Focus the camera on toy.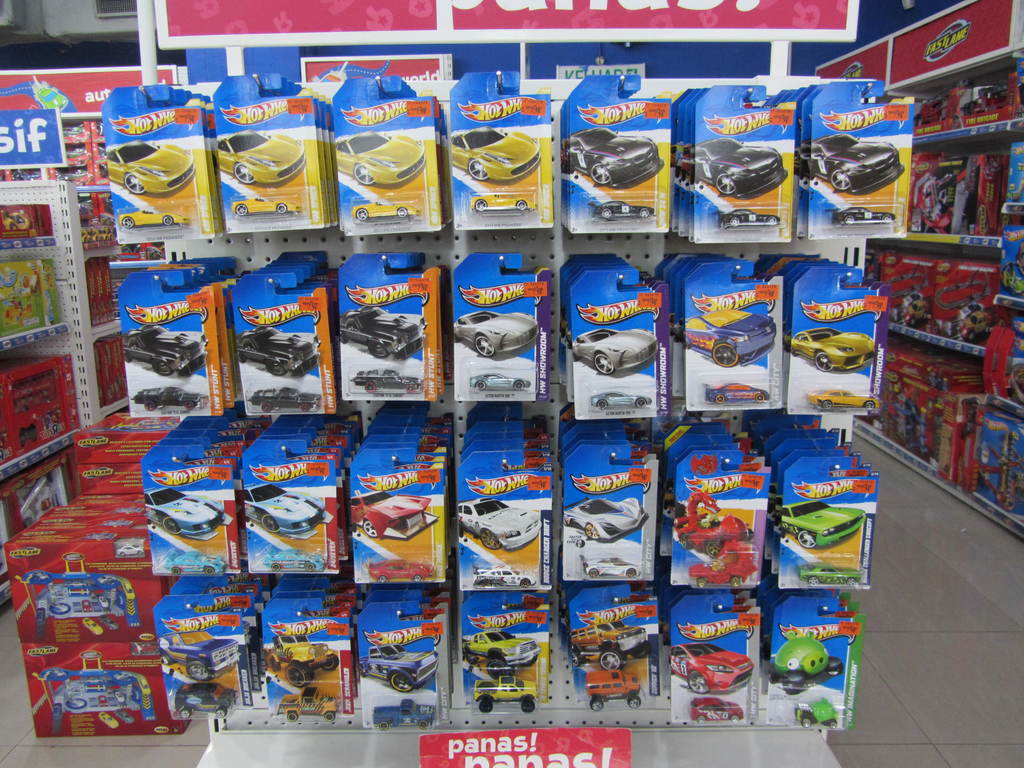
Focus region: locate(234, 196, 302, 214).
